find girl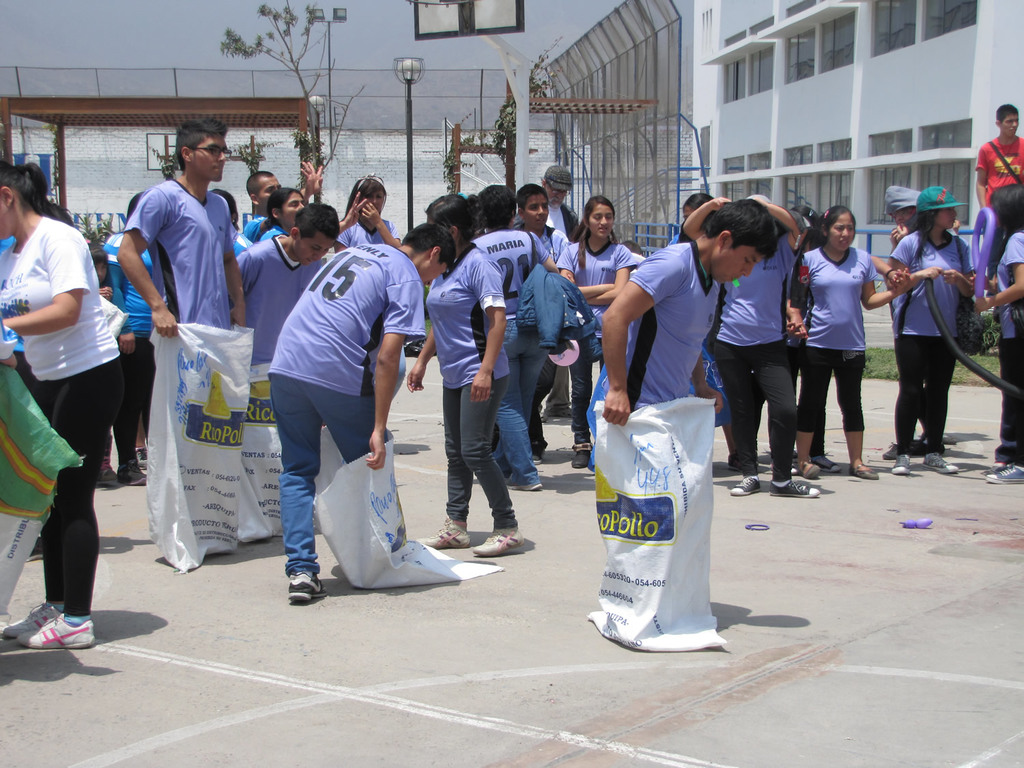
969:179:1023:482
